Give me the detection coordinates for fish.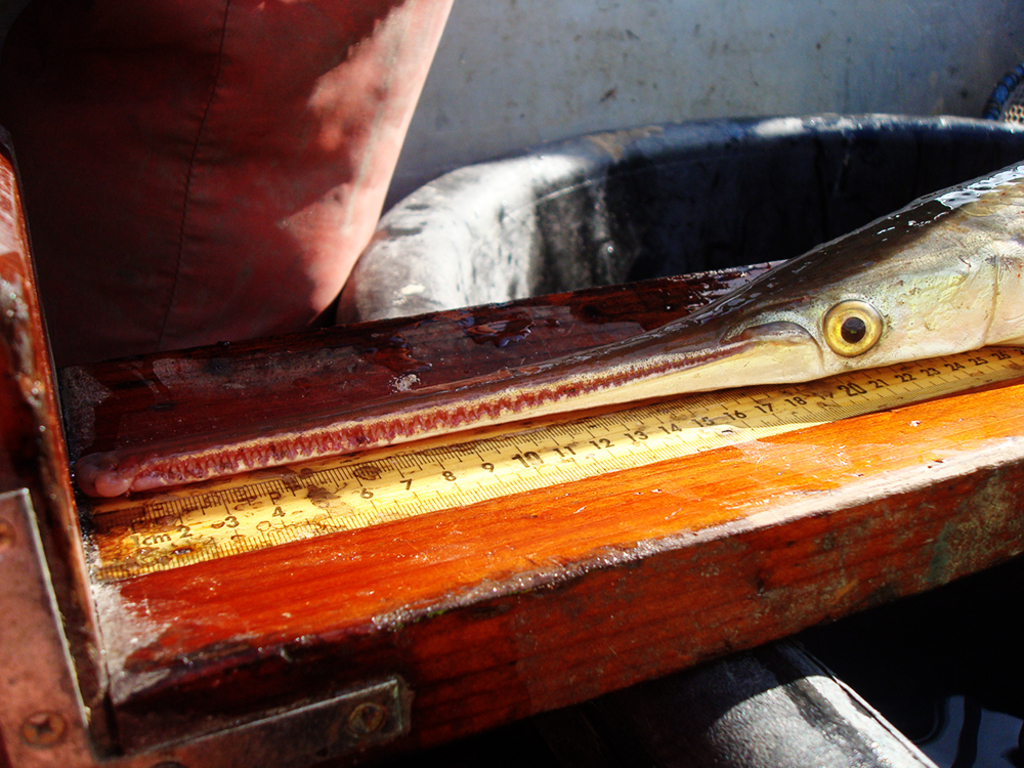
{"x1": 112, "y1": 143, "x2": 1015, "y2": 600}.
